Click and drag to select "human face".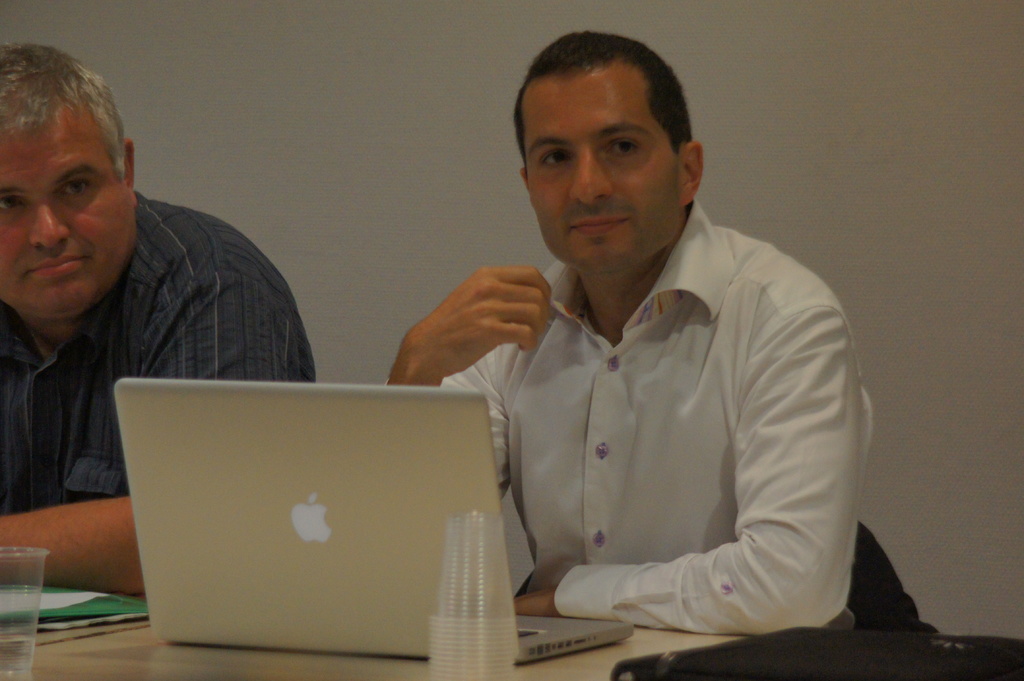
Selection: pyautogui.locateOnScreen(0, 103, 126, 321).
